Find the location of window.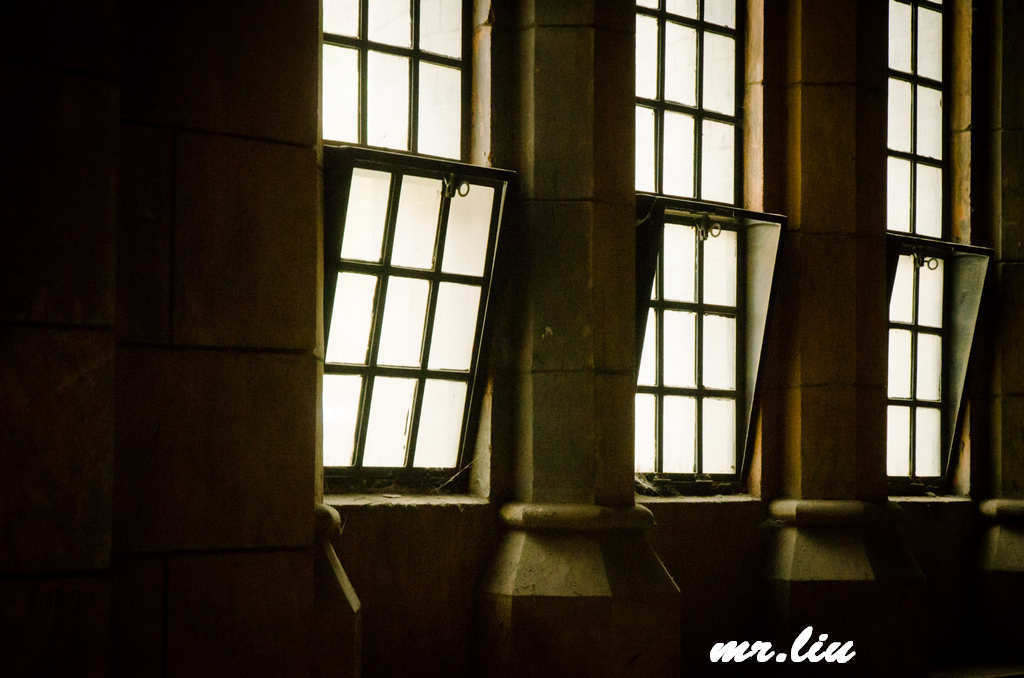
Location: (x1=858, y1=9, x2=995, y2=527).
